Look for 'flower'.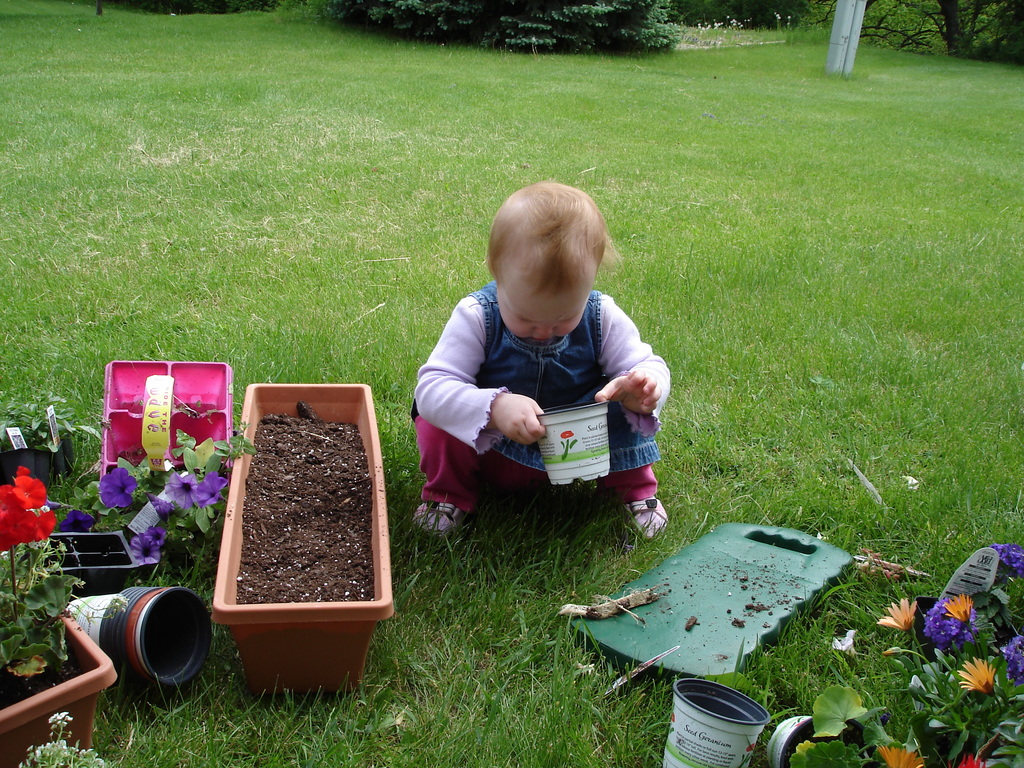
Found: BBox(0, 468, 51, 547).
